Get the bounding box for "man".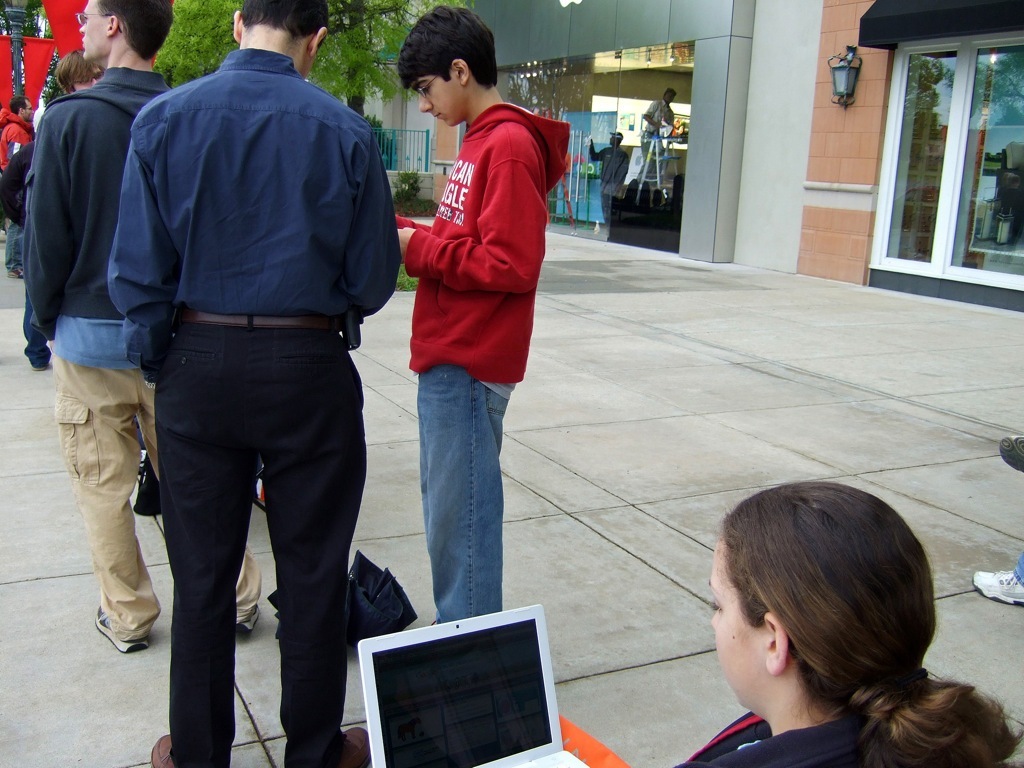
box(19, 0, 264, 655).
